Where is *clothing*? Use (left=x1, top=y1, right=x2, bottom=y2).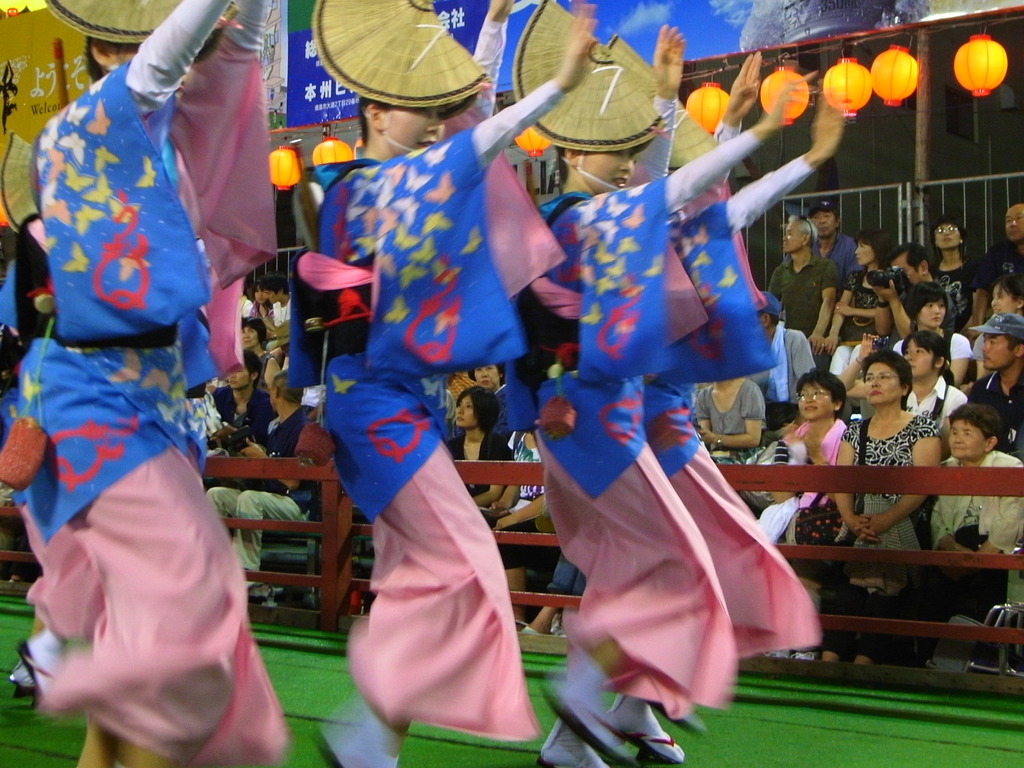
(left=990, top=230, right=1023, bottom=294).
